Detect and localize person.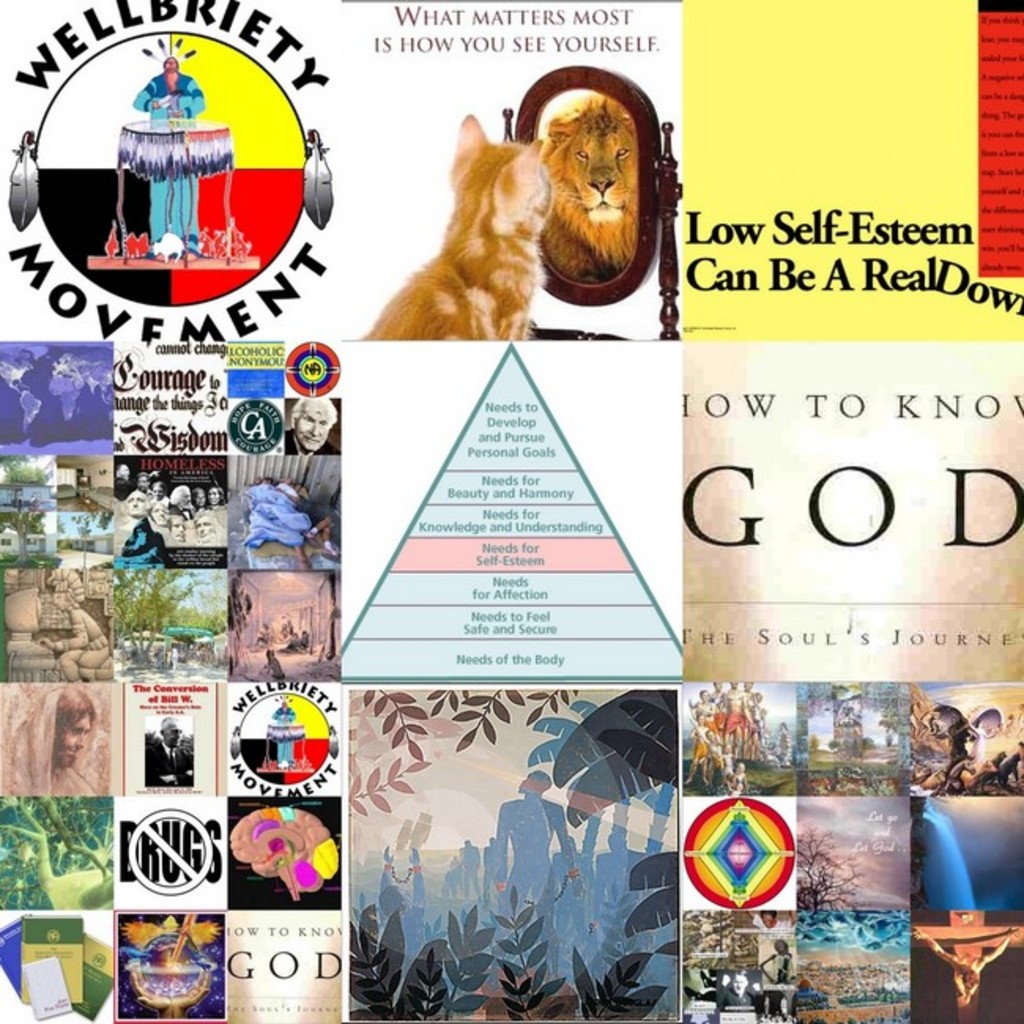
Localized at Rect(931, 712, 978, 796).
